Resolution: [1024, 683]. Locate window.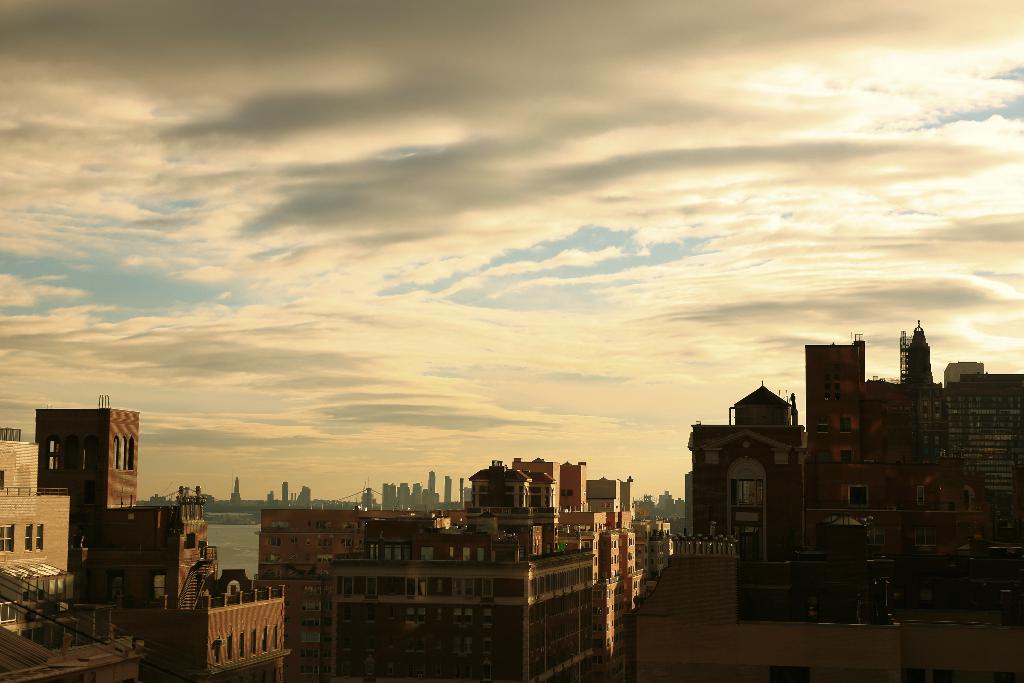
<box>29,522,31,555</box>.
